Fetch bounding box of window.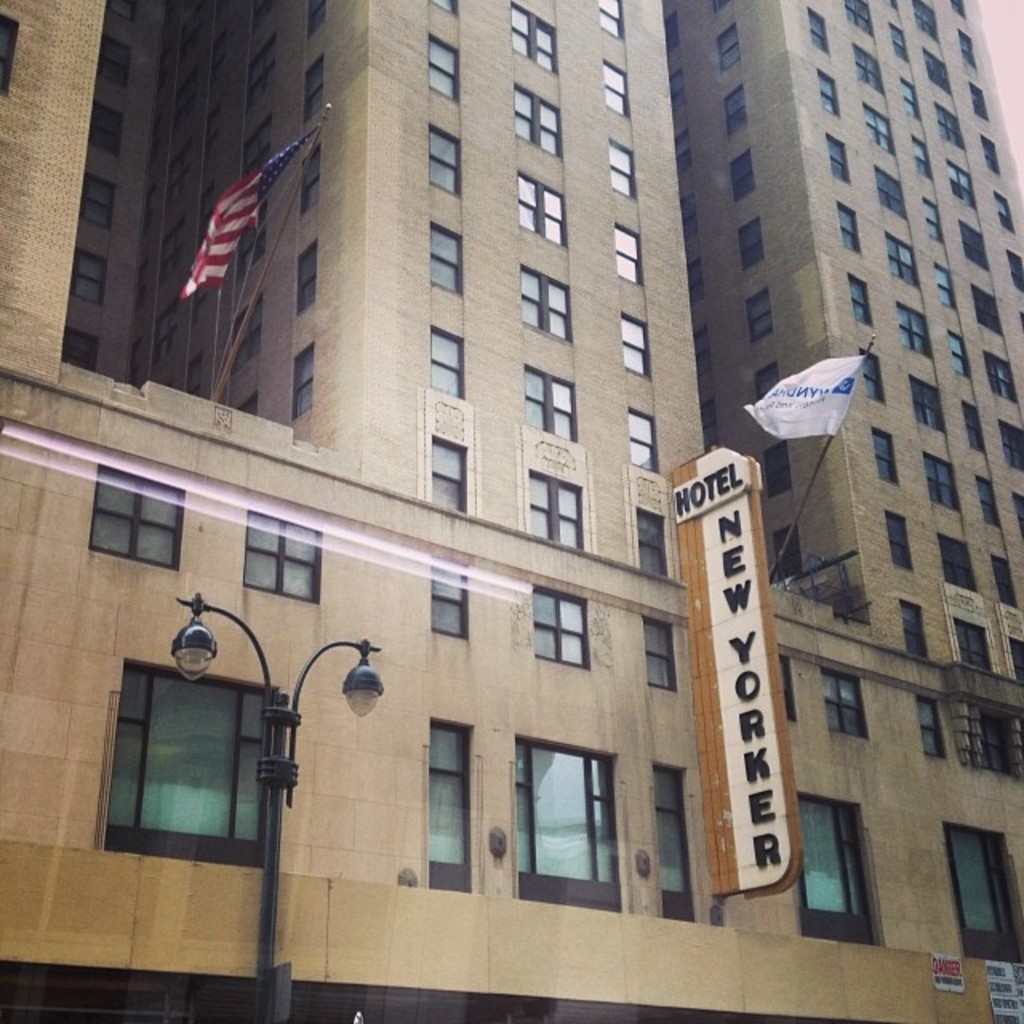
Bbox: (965, 408, 984, 451).
